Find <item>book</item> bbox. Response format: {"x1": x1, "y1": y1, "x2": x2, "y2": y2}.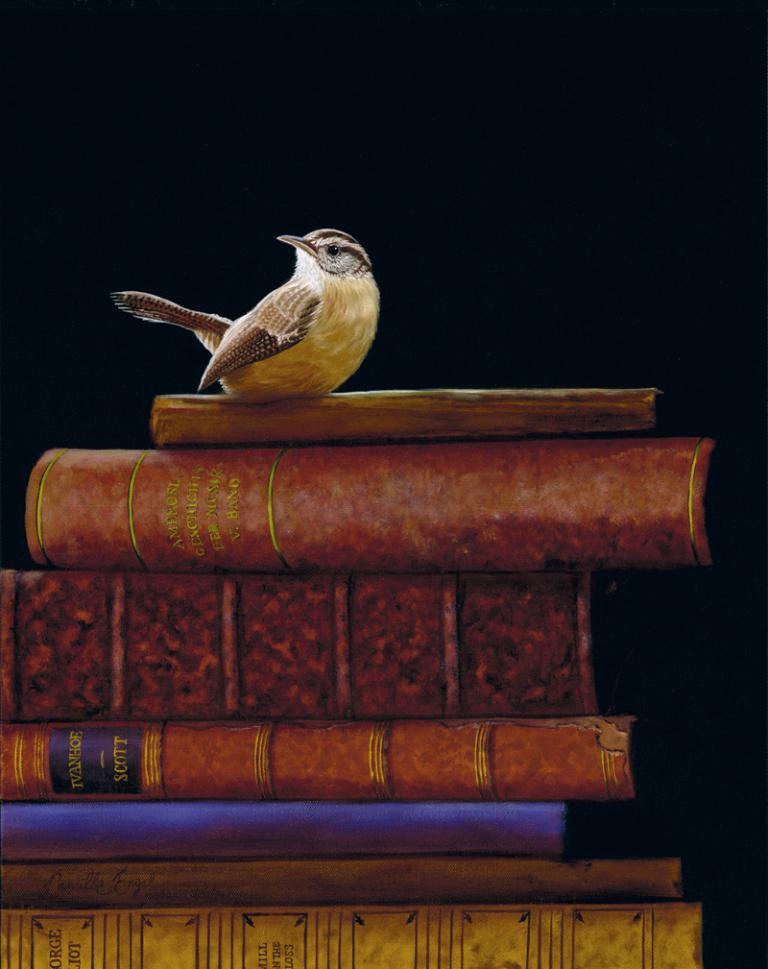
{"x1": 29, "y1": 437, "x2": 712, "y2": 572}.
